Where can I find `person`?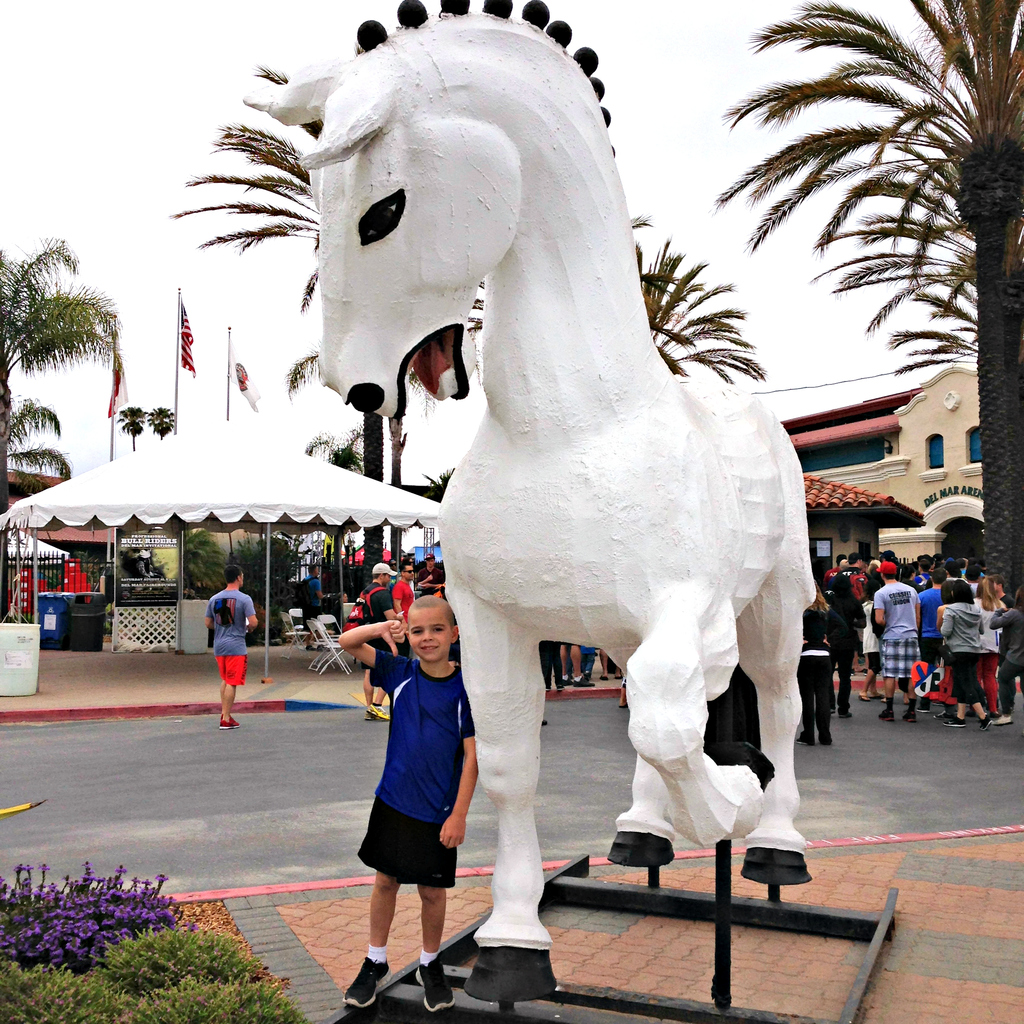
You can find it at (209,568,253,729).
